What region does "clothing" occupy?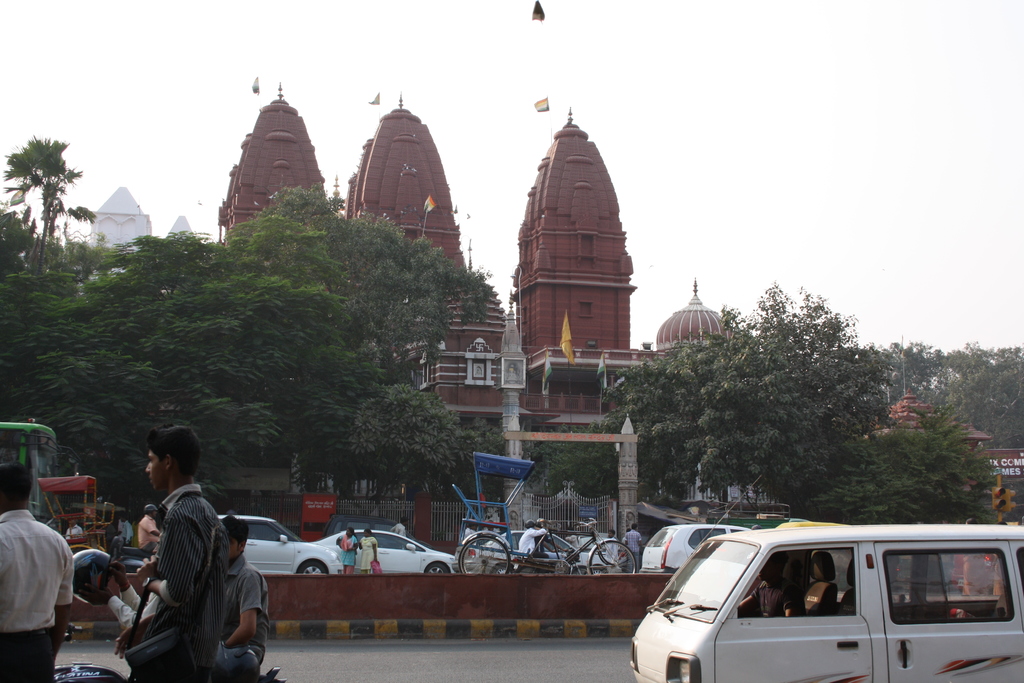
bbox(137, 517, 163, 554).
